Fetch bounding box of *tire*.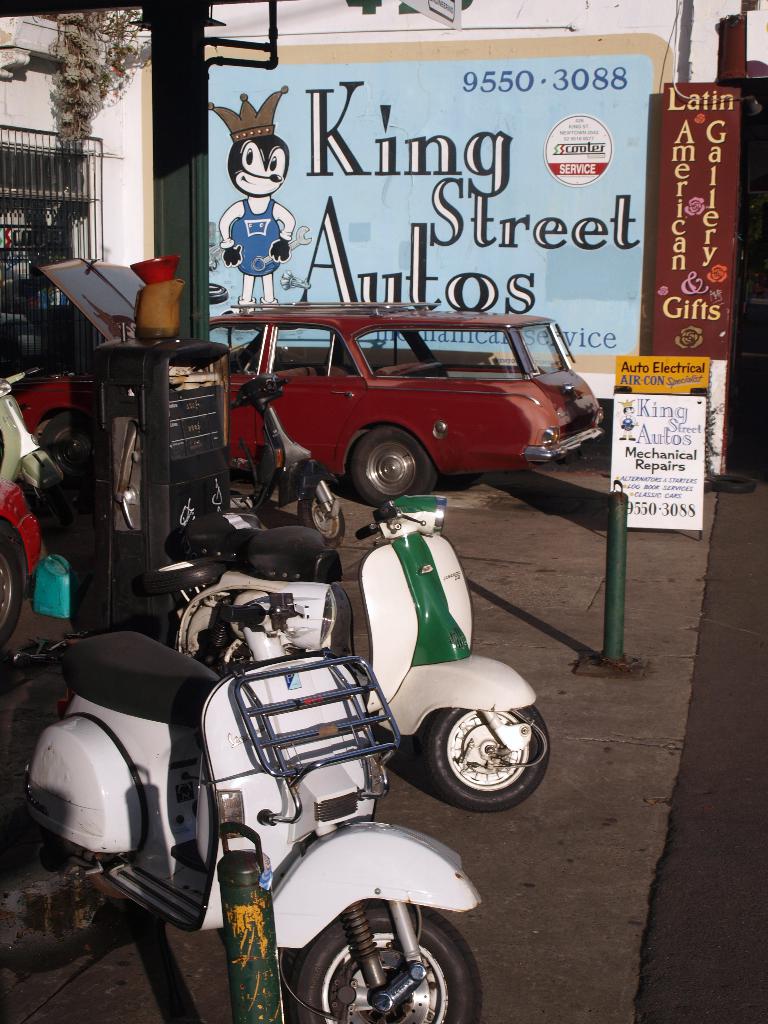
Bbox: detection(419, 701, 550, 811).
